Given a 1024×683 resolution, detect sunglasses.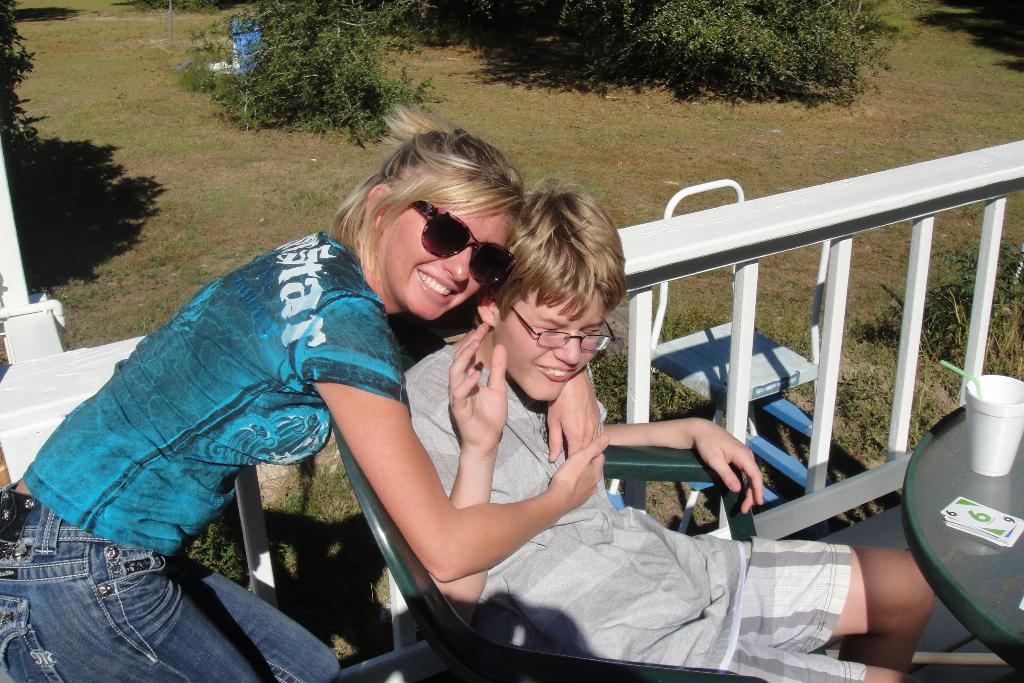
locate(413, 197, 512, 291).
